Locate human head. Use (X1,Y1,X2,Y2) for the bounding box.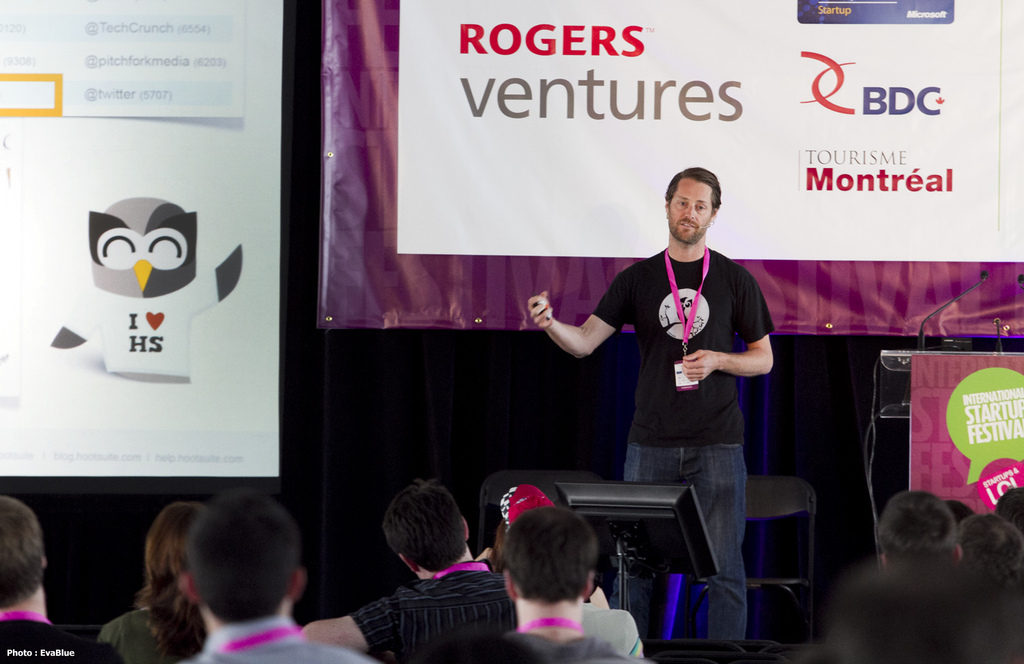
(991,480,1023,527).
